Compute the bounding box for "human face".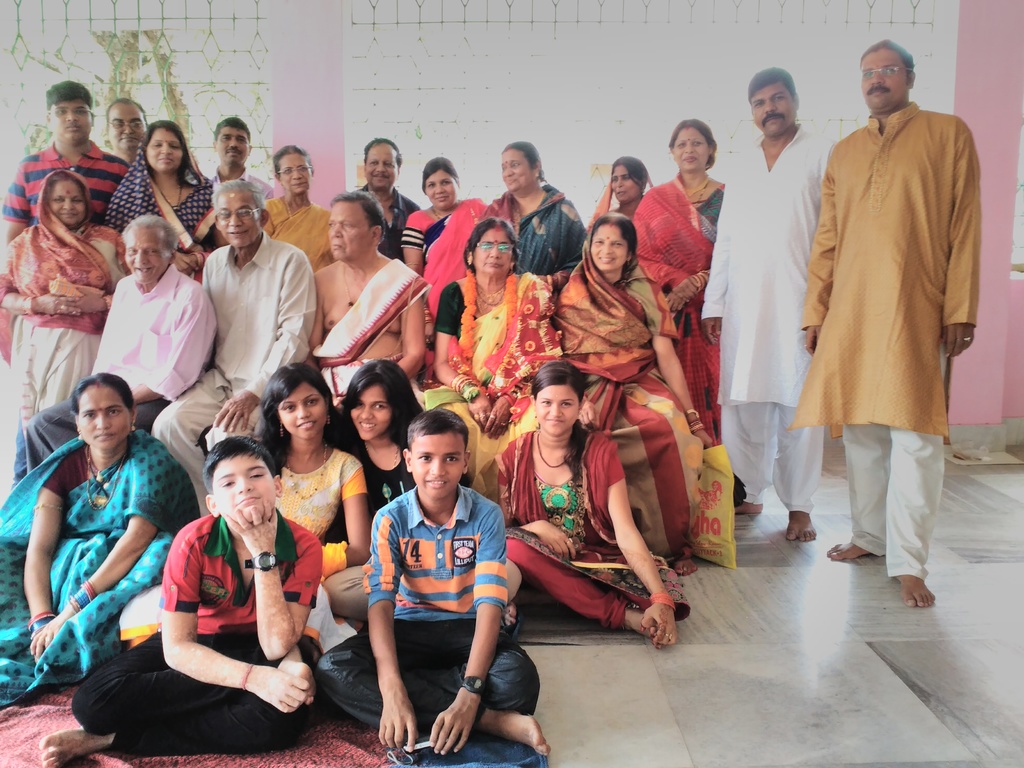
<box>276,150,312,198</box>.
